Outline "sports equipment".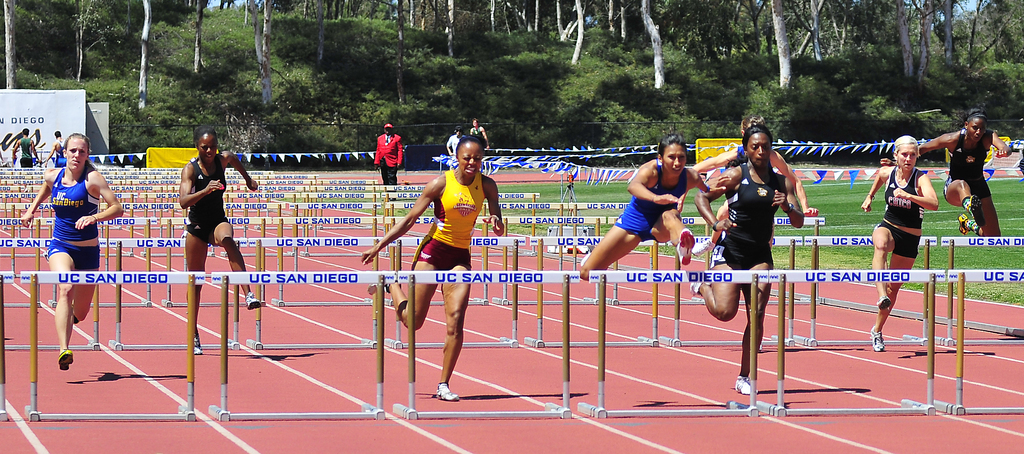
Outline: {"x1": 866, "y1": 325, "x2": 885, "y2": 353}.
